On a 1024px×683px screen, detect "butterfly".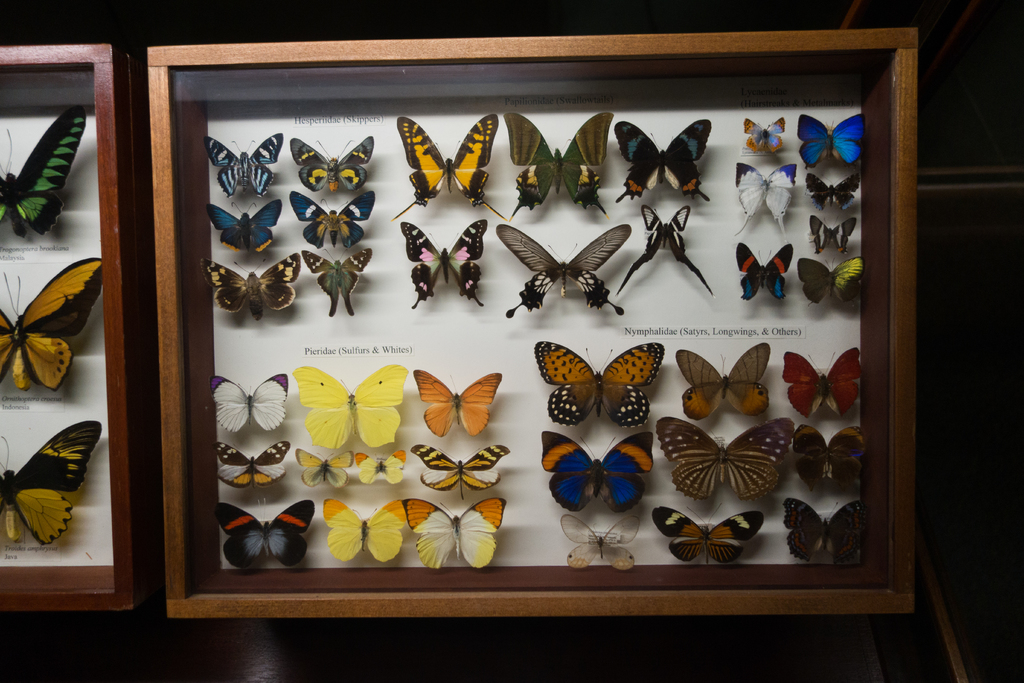
x1=396, y1=114, x2=504, y2=220.
